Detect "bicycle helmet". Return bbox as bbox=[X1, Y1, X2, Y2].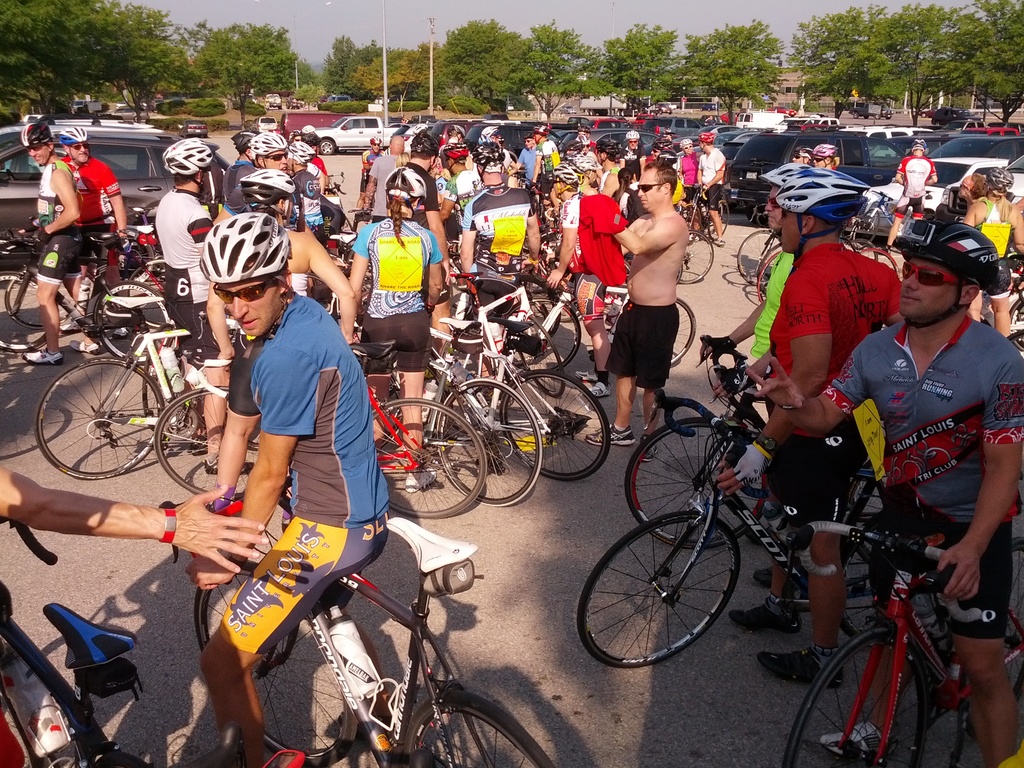
bbox=[443, 122, 470, 139].
